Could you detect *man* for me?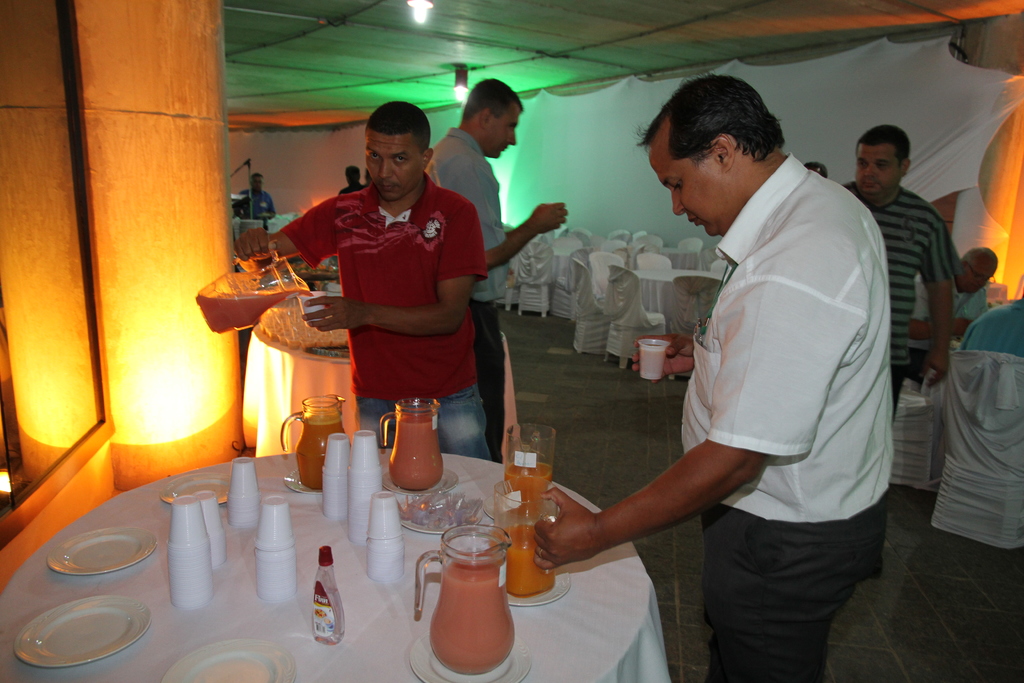
Detection result: left=961, top=294, right=1023, bottom=355.
